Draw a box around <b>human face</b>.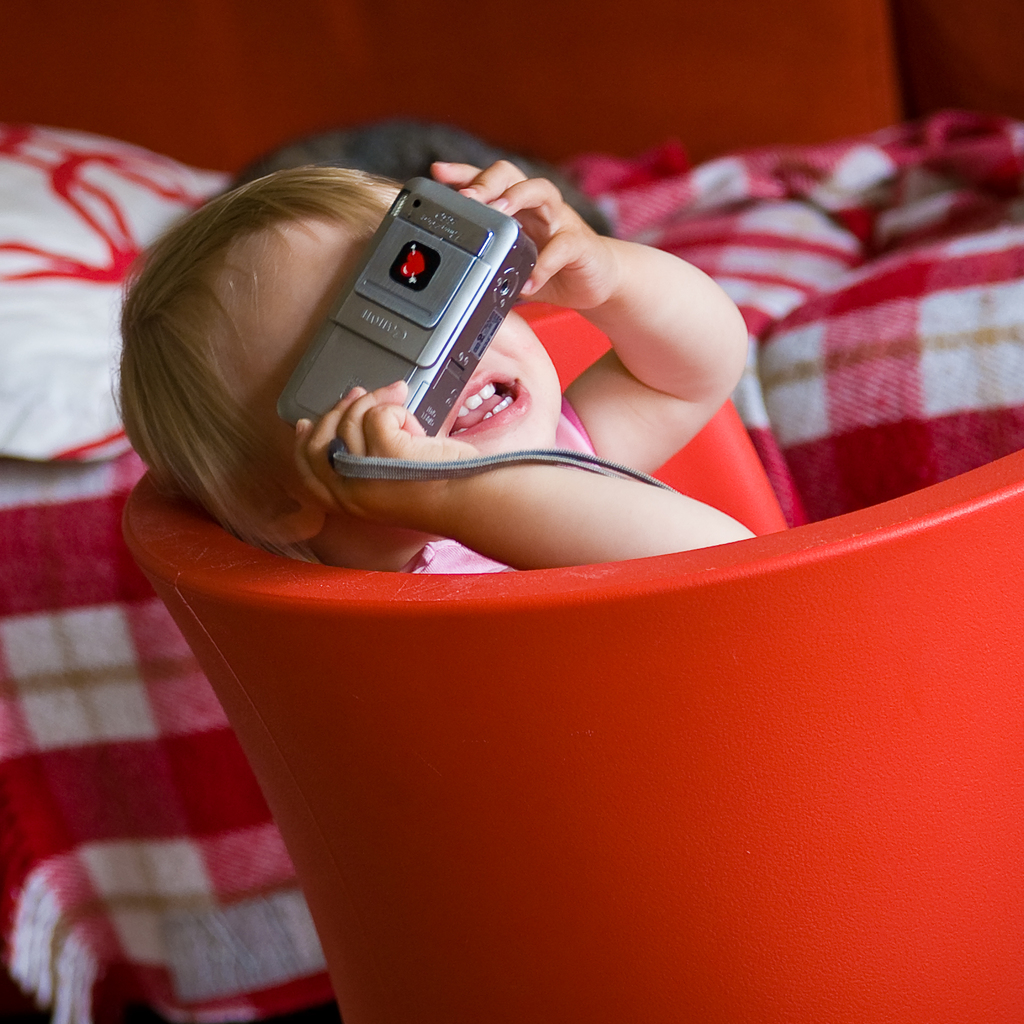
(left=248, top=174, right=561, bottom=454).
